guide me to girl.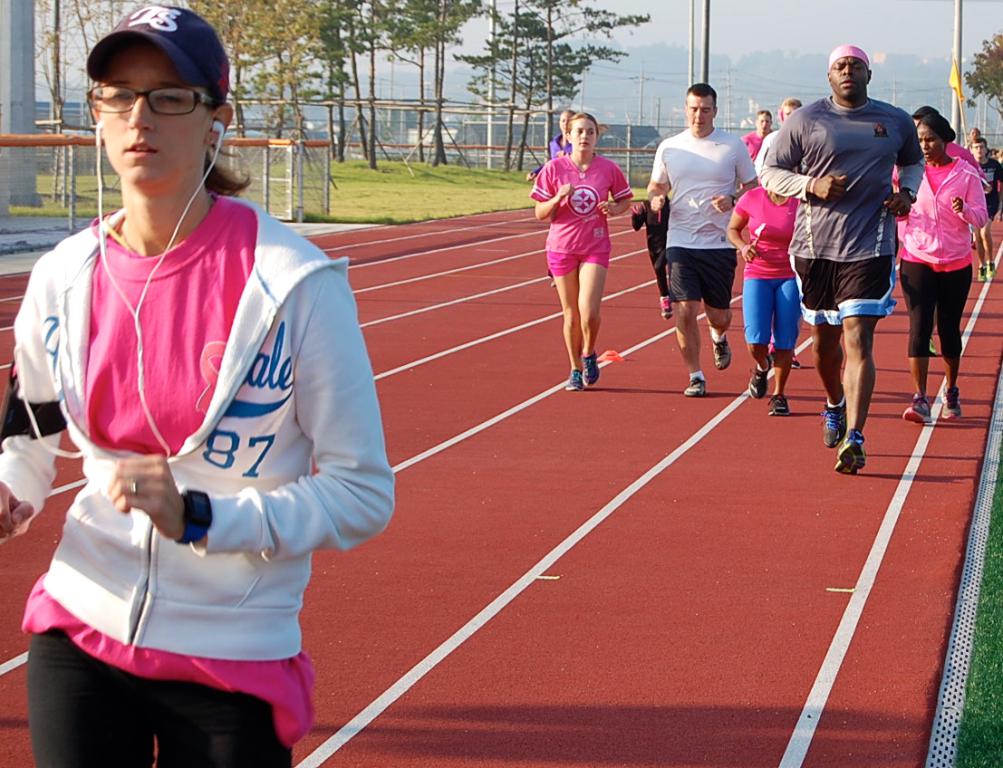
Guidance: [895,113,989,428].
